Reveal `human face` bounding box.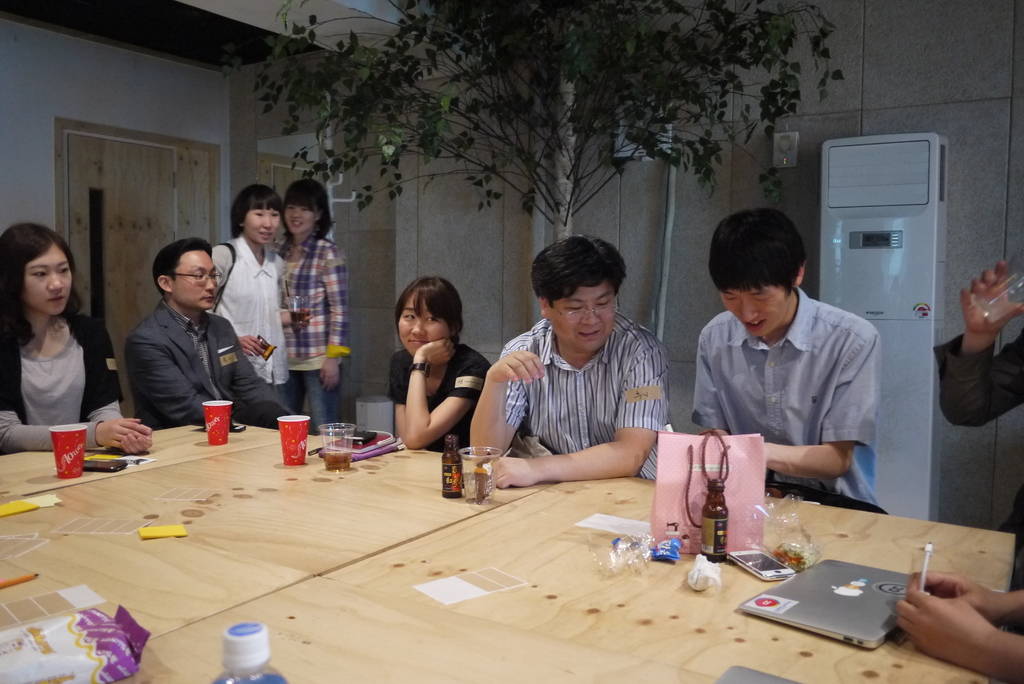
Revealed: (246, 202, 281, 243).
